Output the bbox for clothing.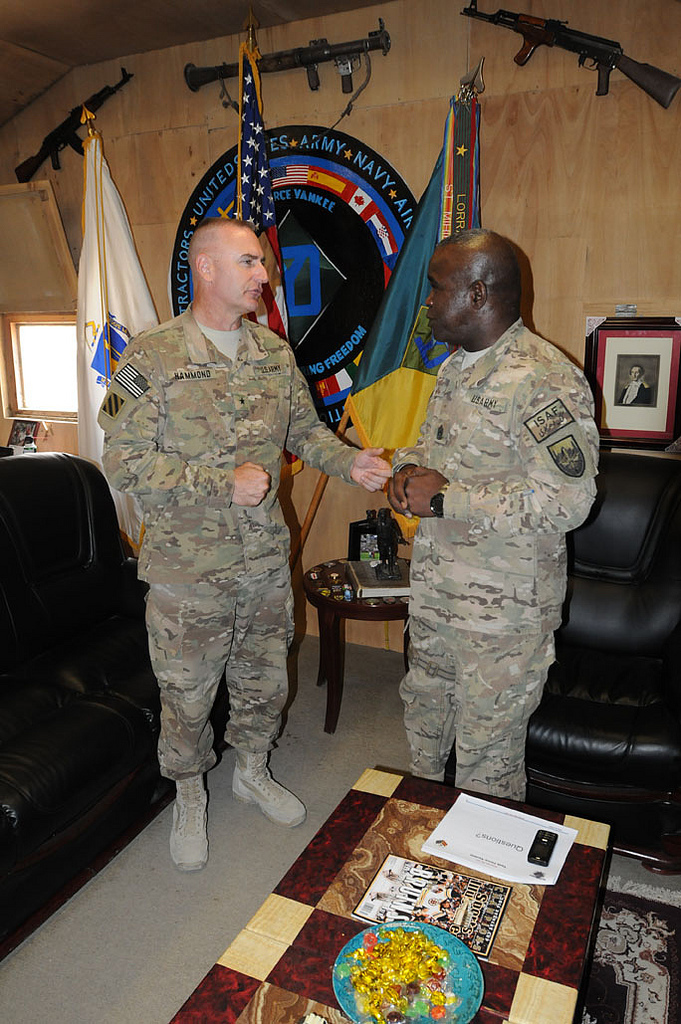
box=[97, 298, 358, 783].
